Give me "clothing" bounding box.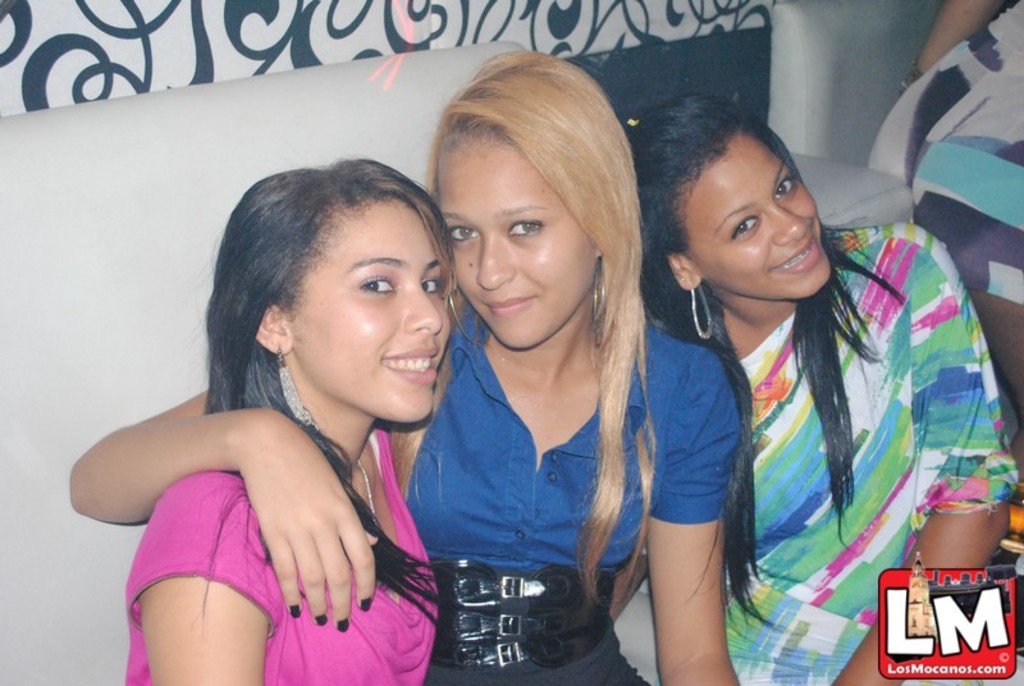
x1=632, y1=218, x2=997, y2=657.
